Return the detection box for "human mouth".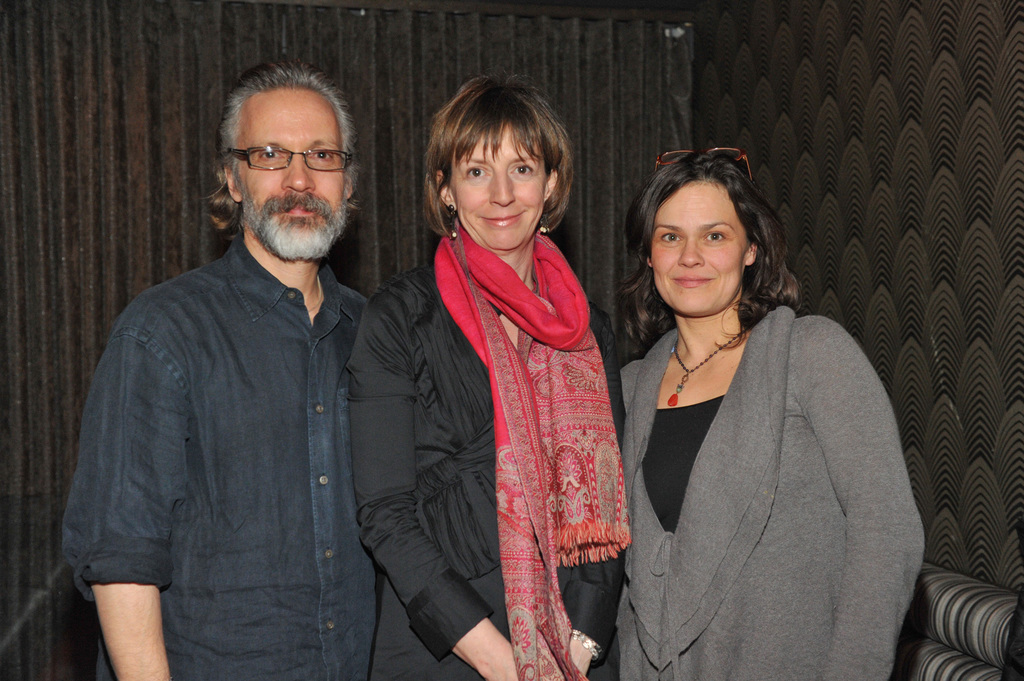
detection(662, 266, 717, 294).
